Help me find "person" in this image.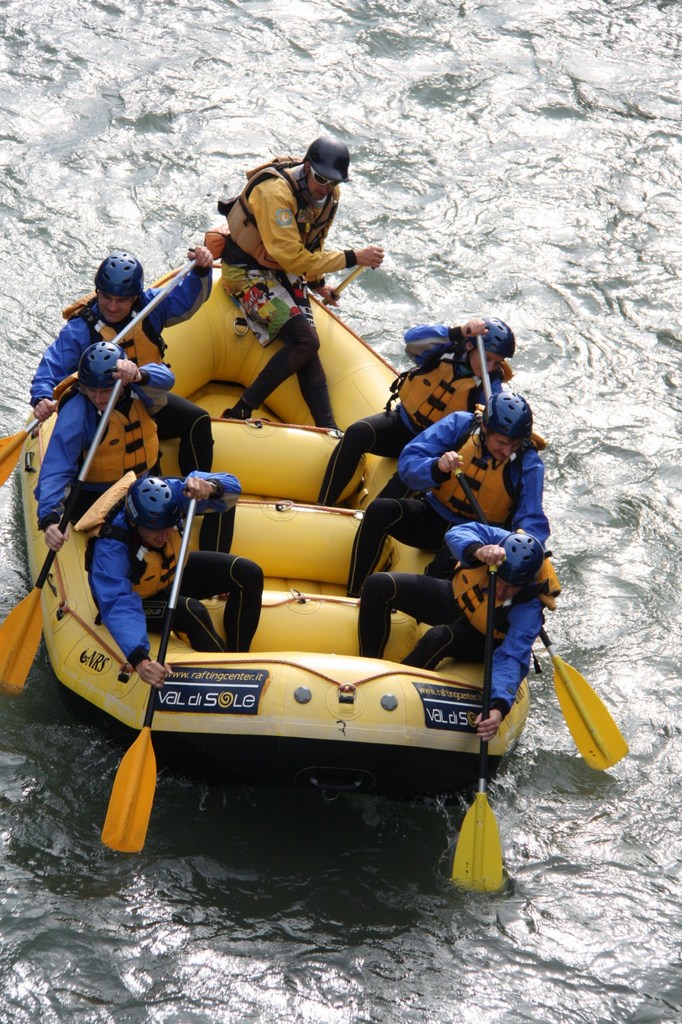
Found it: 31:252:218:480.
